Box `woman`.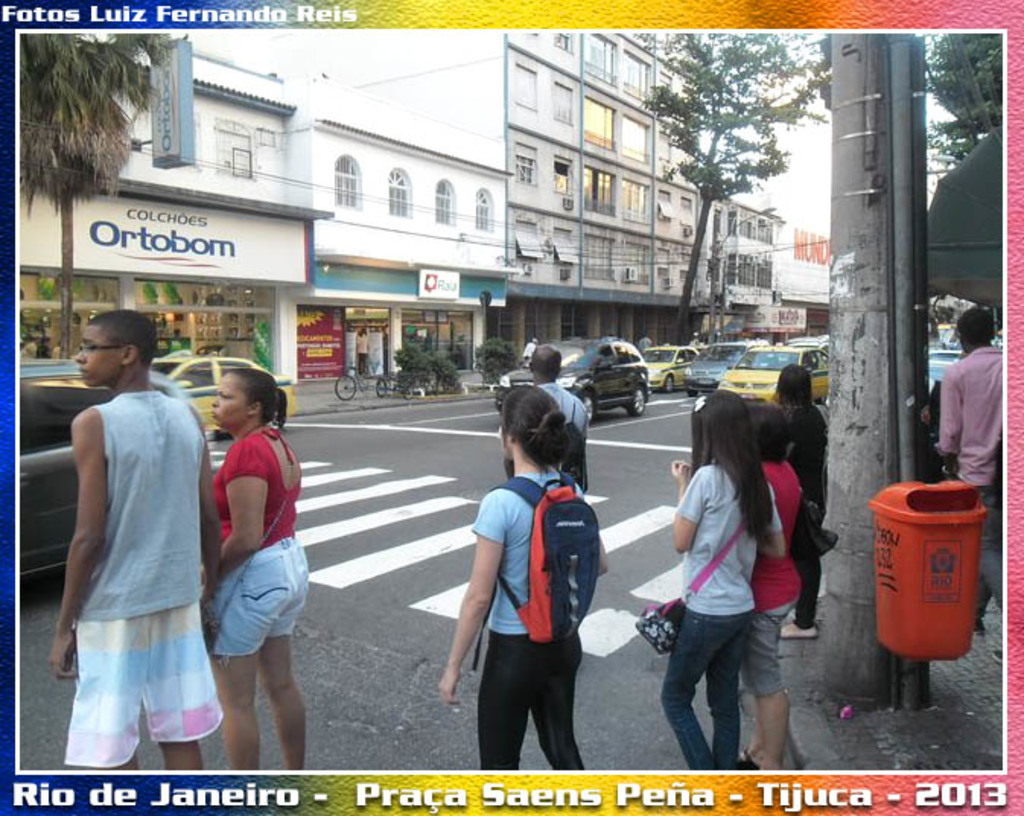
Rect(770, 362, 826, 635).
